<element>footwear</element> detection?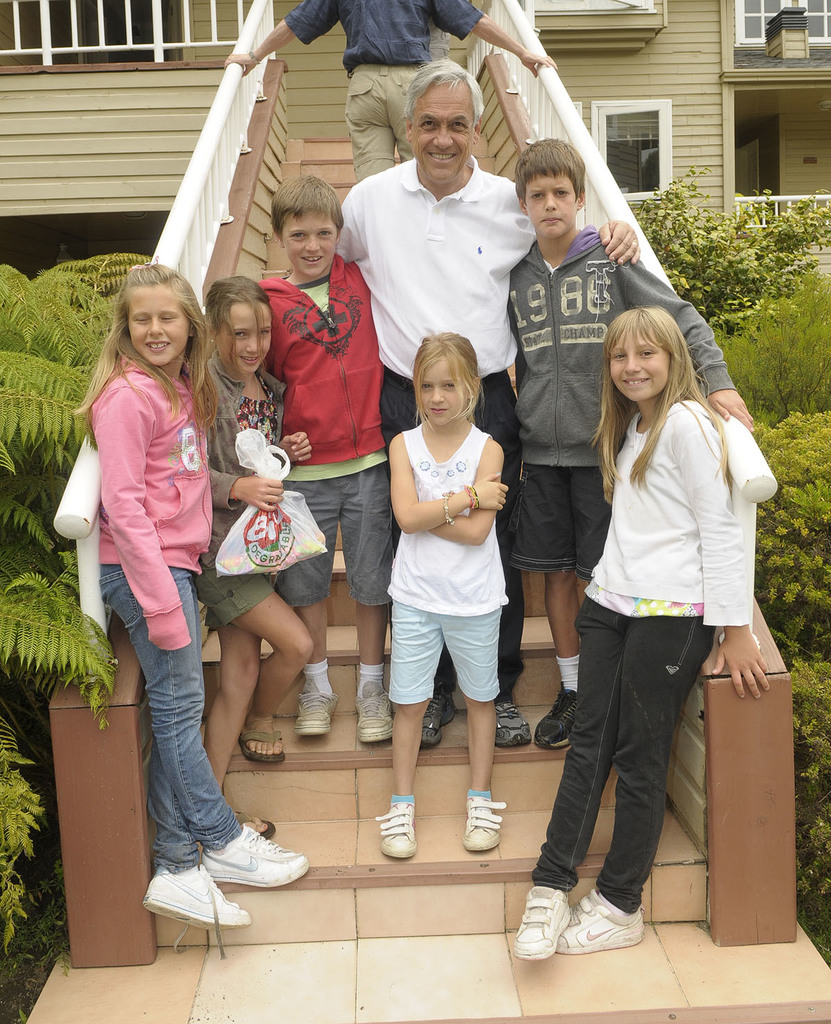
<bbox>465, 790, 506, 851</bbox>
